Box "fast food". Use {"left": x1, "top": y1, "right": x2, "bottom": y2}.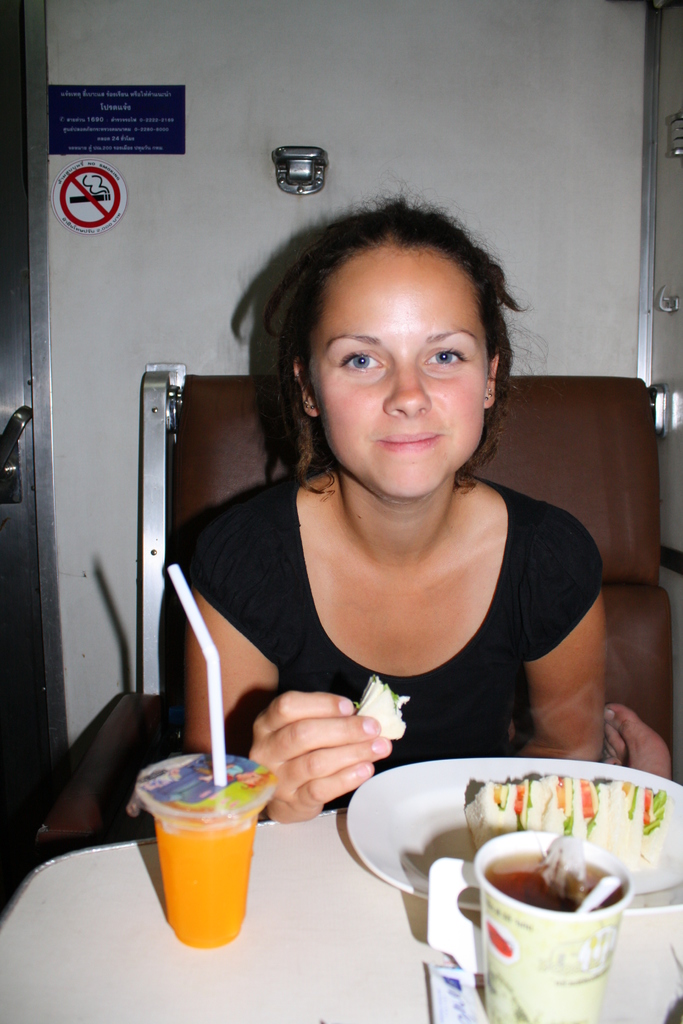
{"left": 351, "top": 676, "right": 413, "bottom": 742}.
